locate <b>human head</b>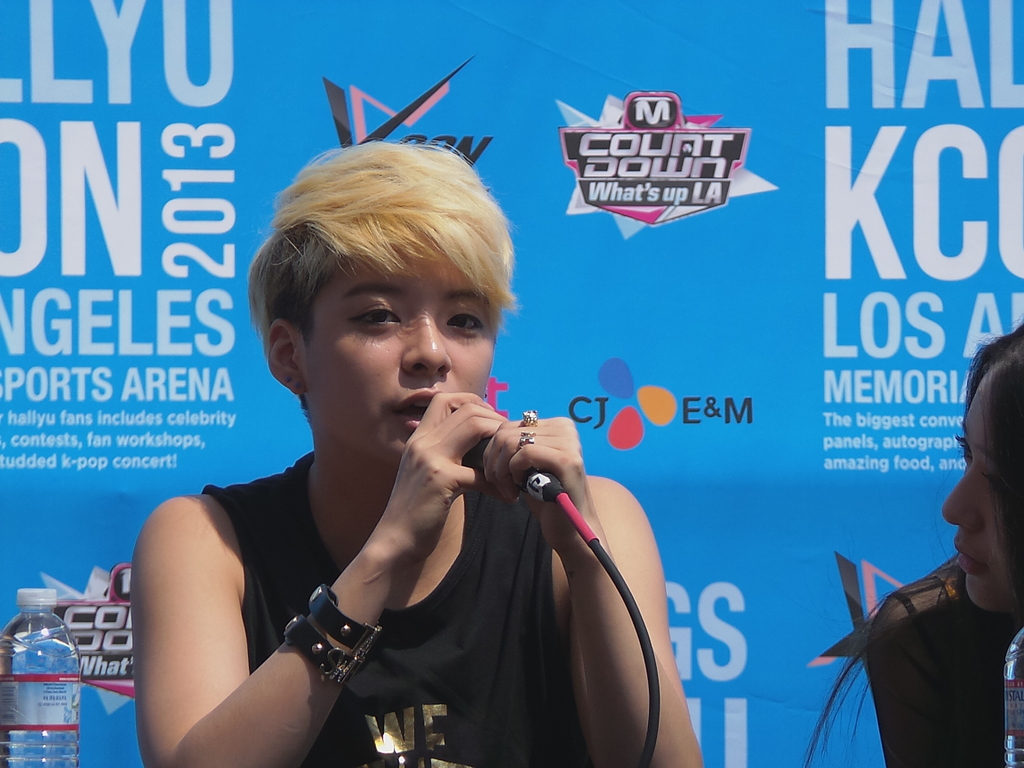
bbox(939, 315, 1023, 625)
